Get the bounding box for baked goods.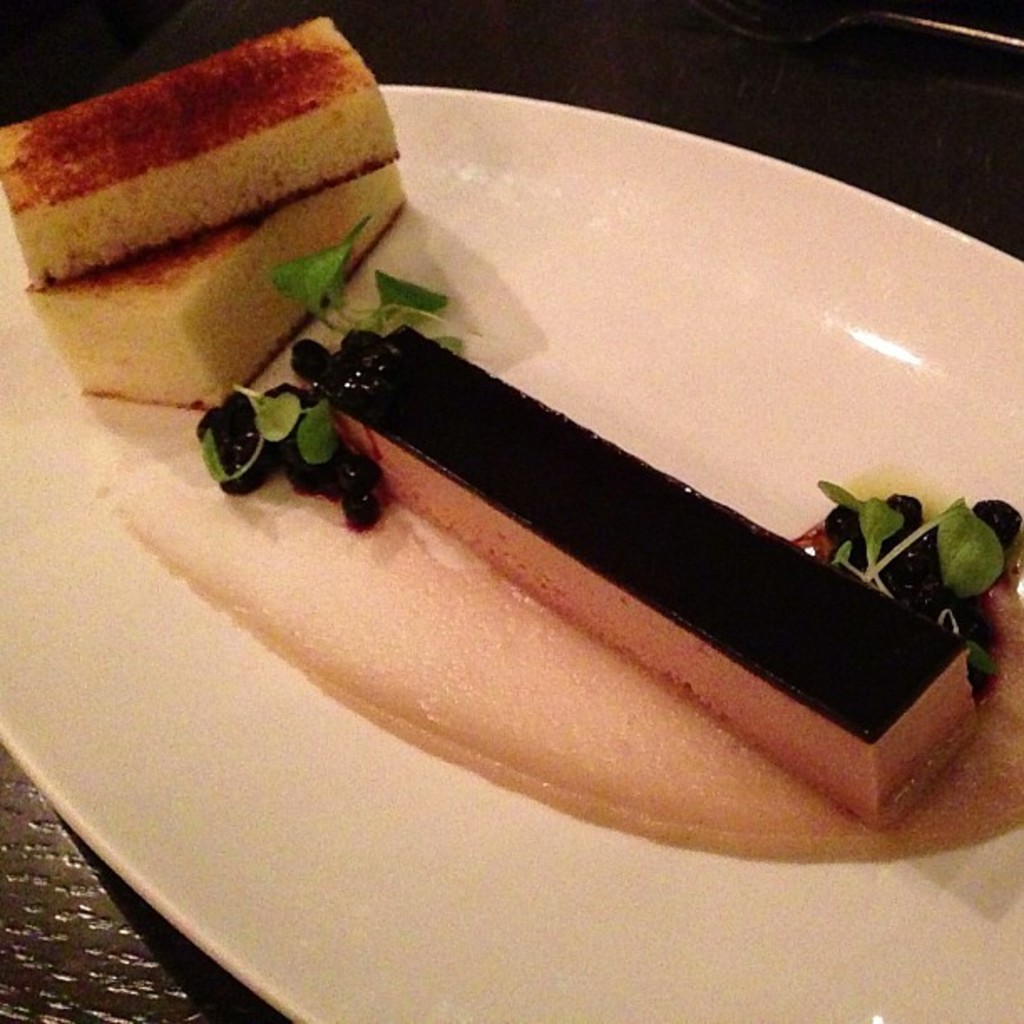
left=27, top=162, right=413, bottom=420.
